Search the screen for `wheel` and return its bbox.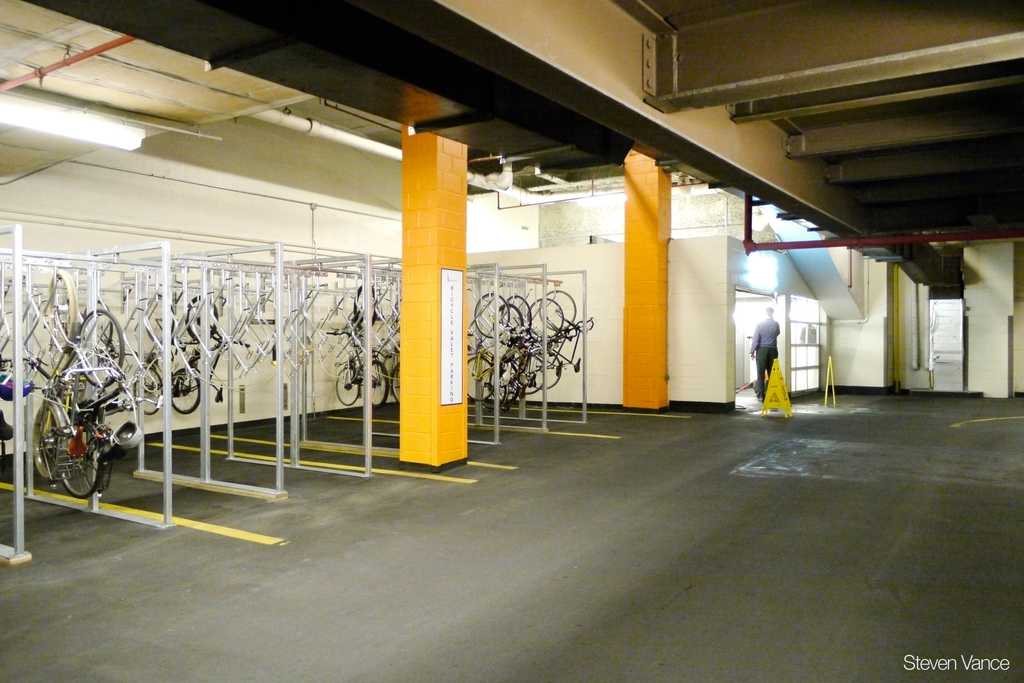
Found: (497,362,521,399).
